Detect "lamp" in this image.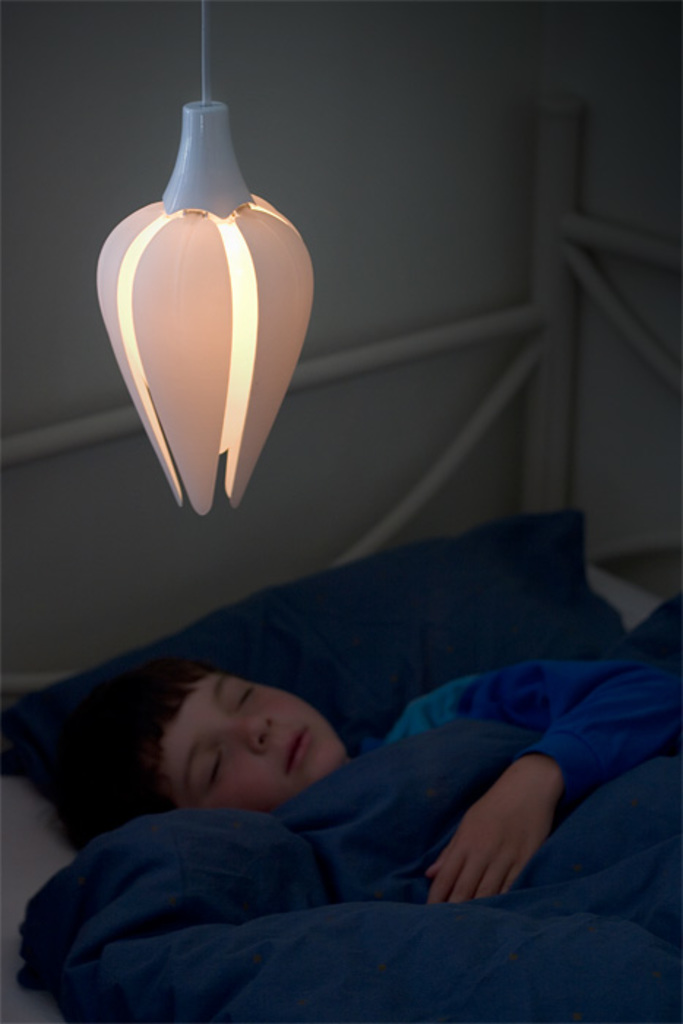
Detection: box(88, 0, 316, 519).
